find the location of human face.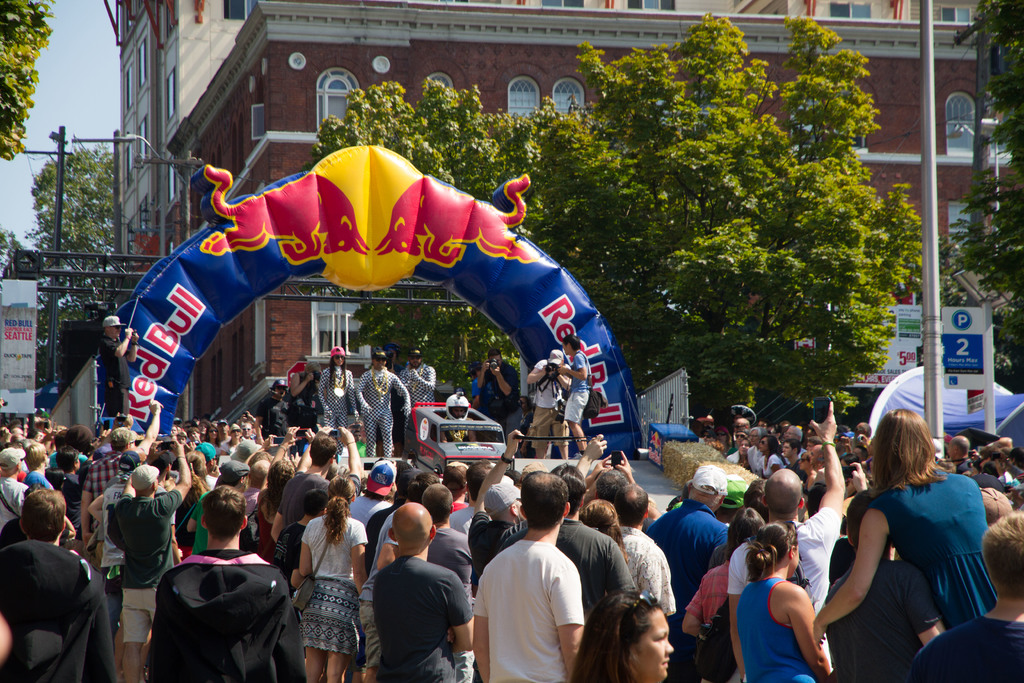
Location: locate(785, 428, 797, 440).
